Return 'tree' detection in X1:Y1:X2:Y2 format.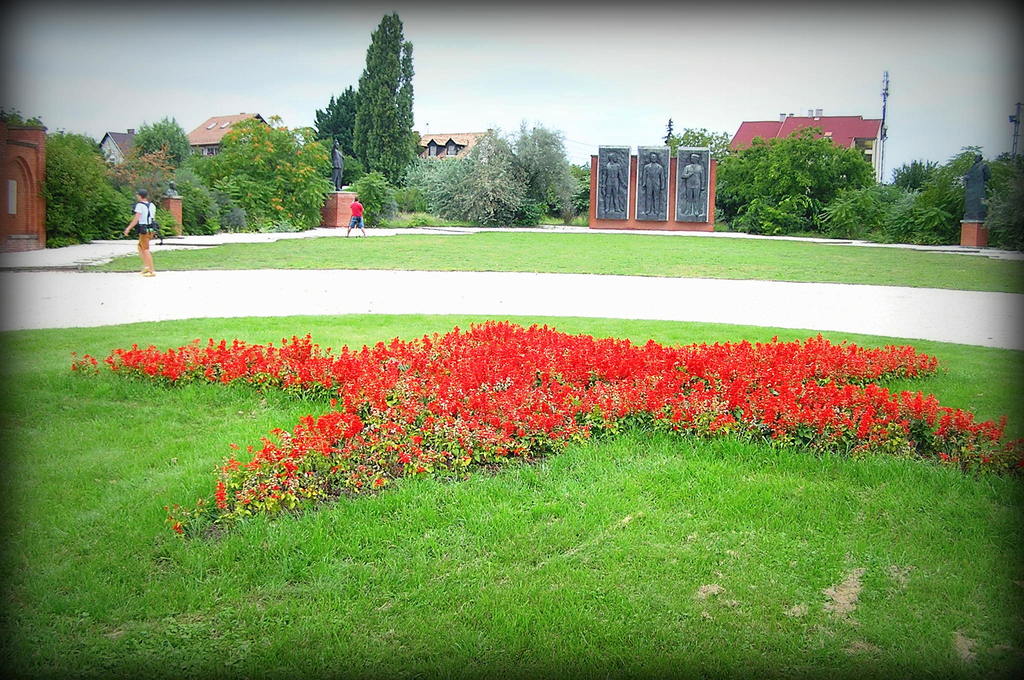
509:120:593:222.
